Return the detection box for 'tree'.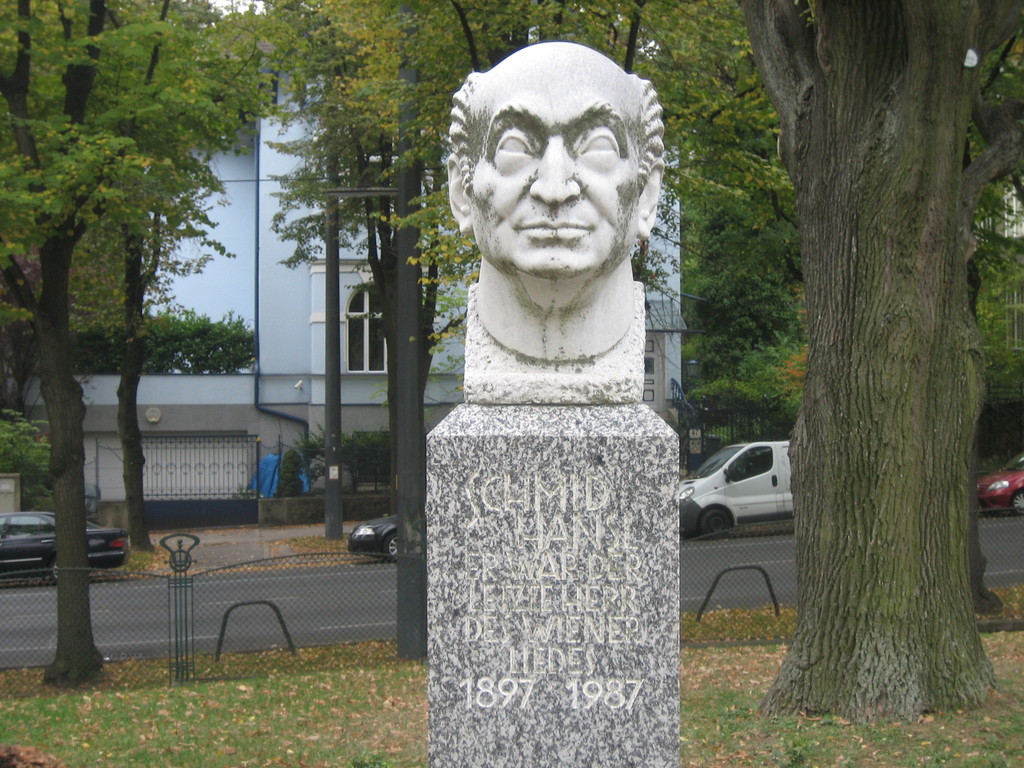
0 0 181 693.
